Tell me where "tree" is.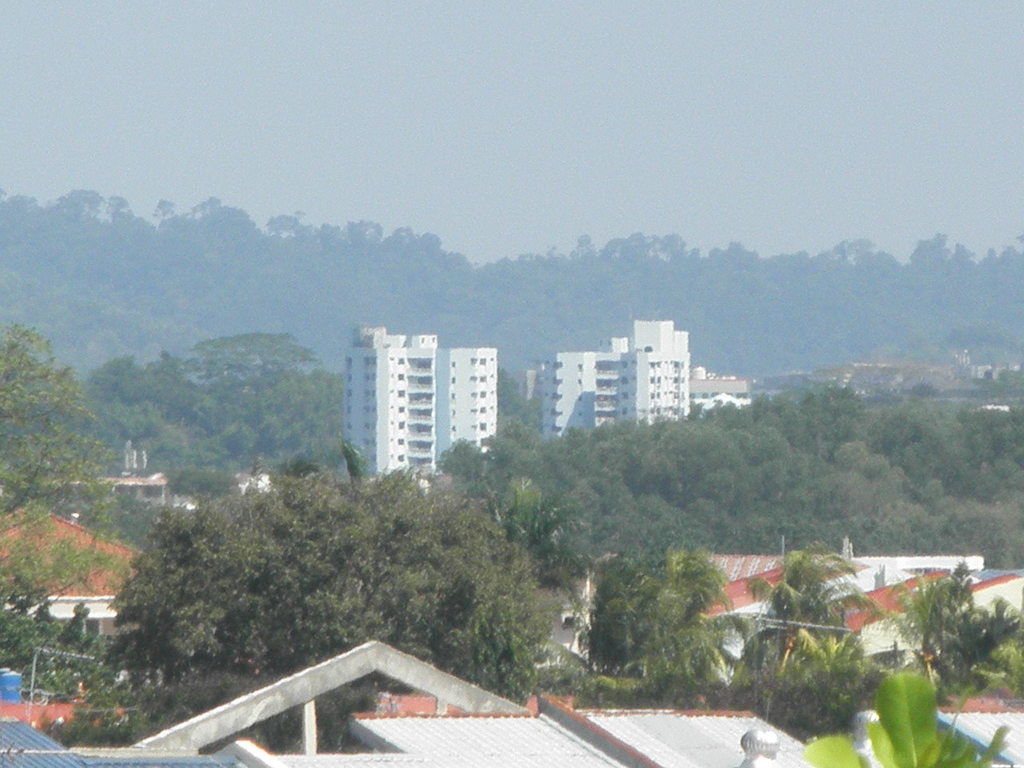
"tree" is at crop(798, 666, 1023, 767).
